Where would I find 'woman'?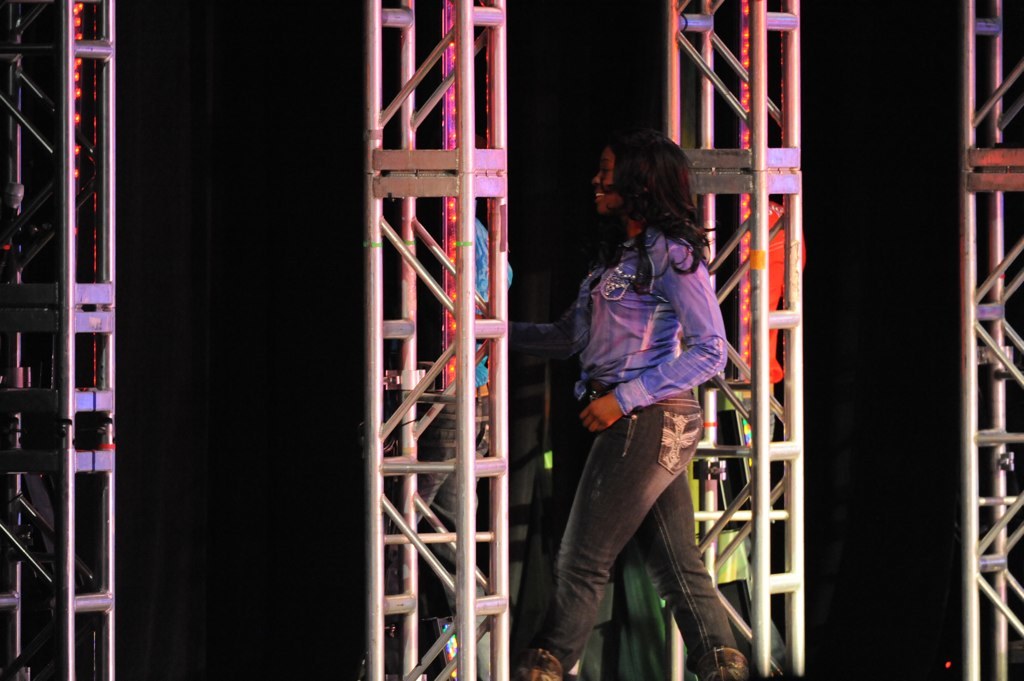
At {"left": 514, "top": 131, "right": 751, "bottom": 679}.
